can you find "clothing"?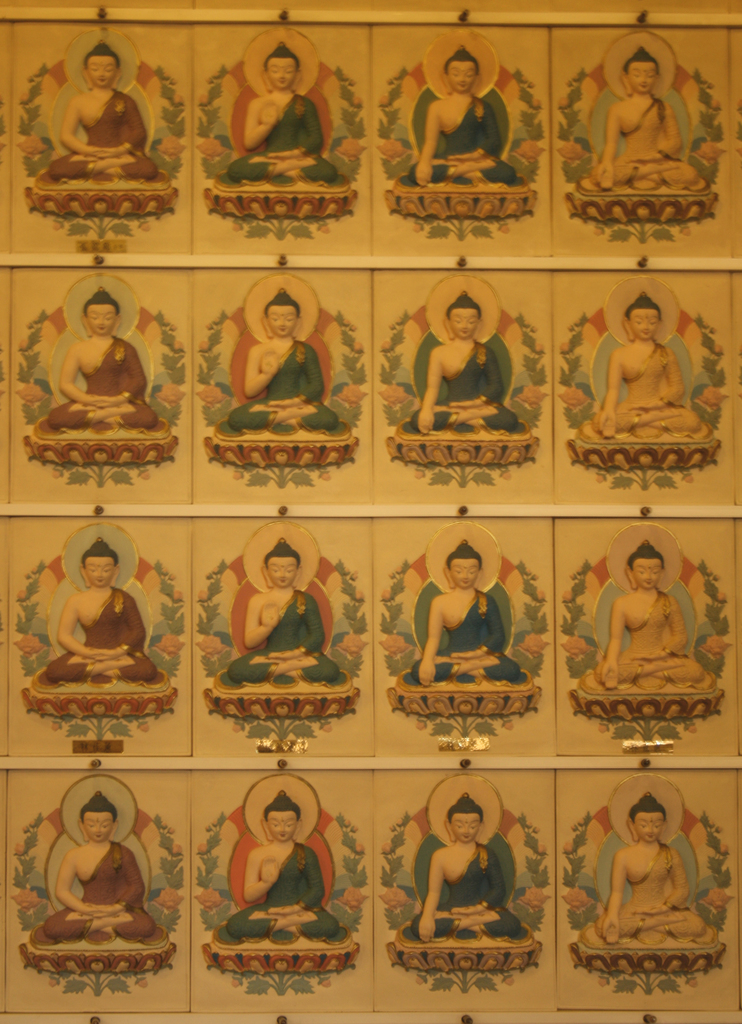
Yes, bounding box: {"x1": 417, "y1": 834, "x2": 513, "y2": 937}.
